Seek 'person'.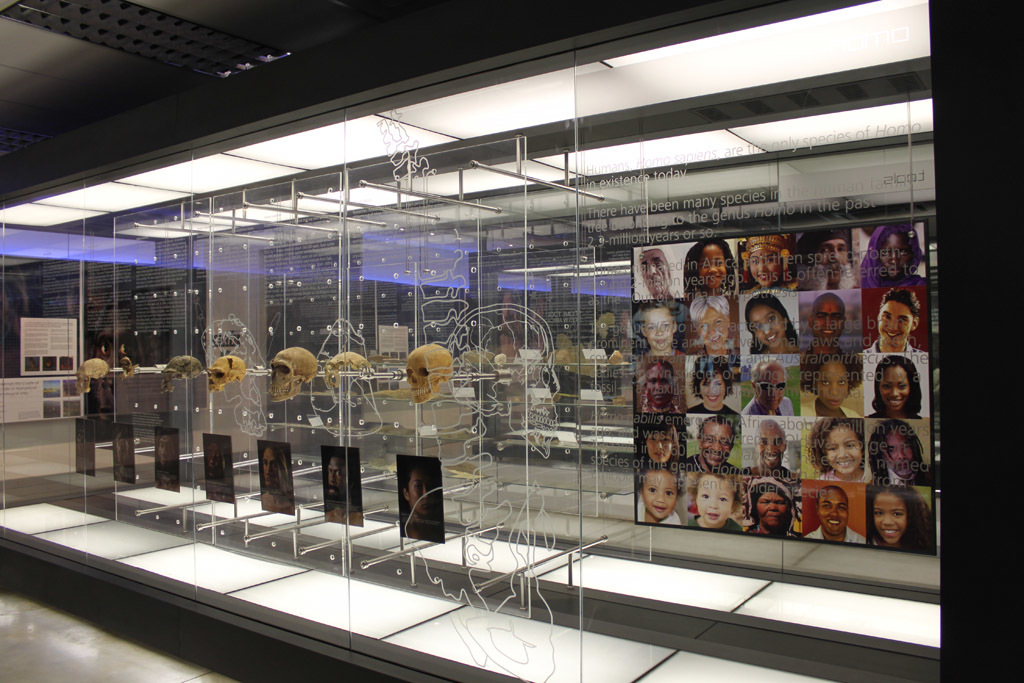
bbox=[743, 481, 800, 532].
